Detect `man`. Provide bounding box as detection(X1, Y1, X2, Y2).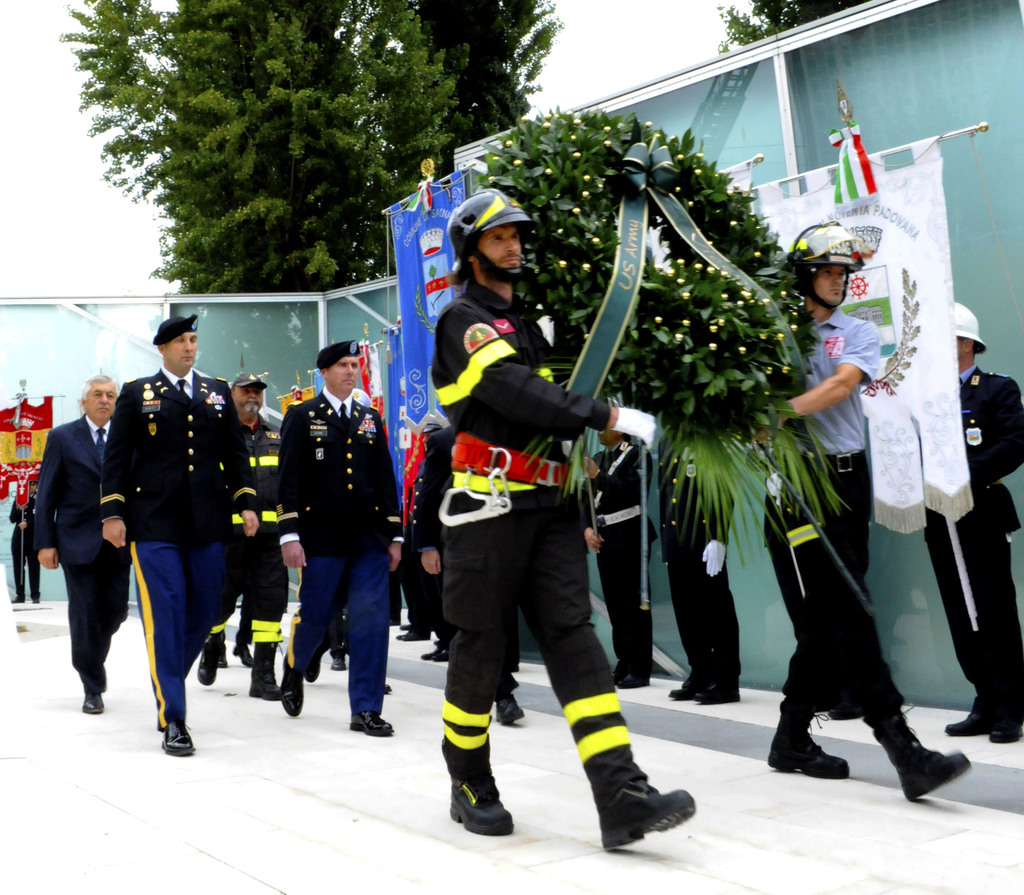
detection(915, 303, 1023, 742).
